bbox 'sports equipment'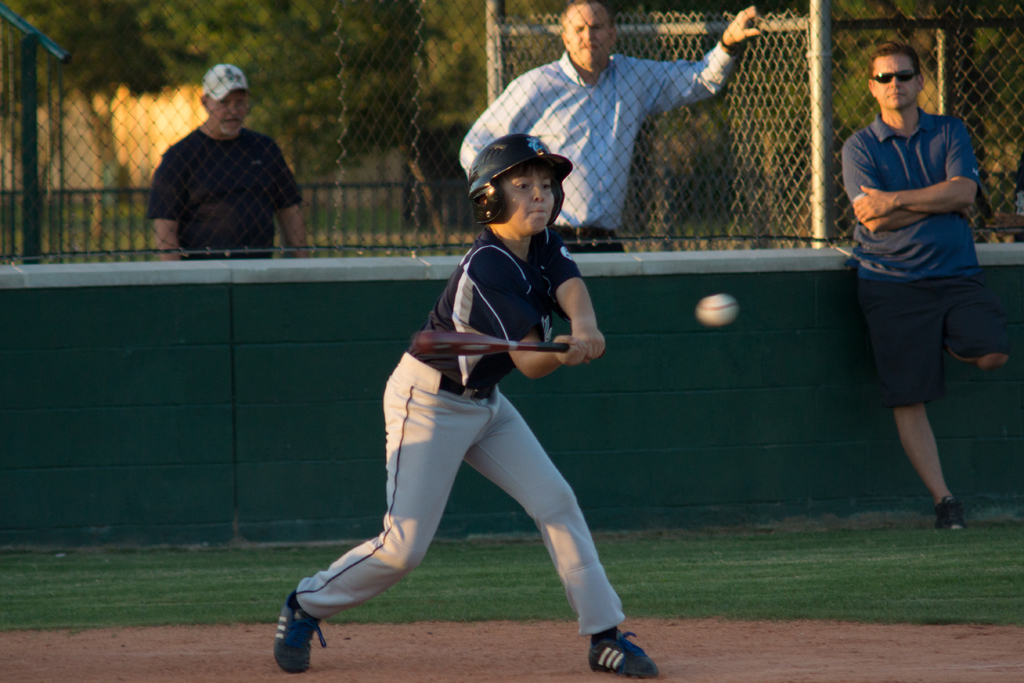
pyautogui.locateOnScreen(470, 132, 575, 231)
